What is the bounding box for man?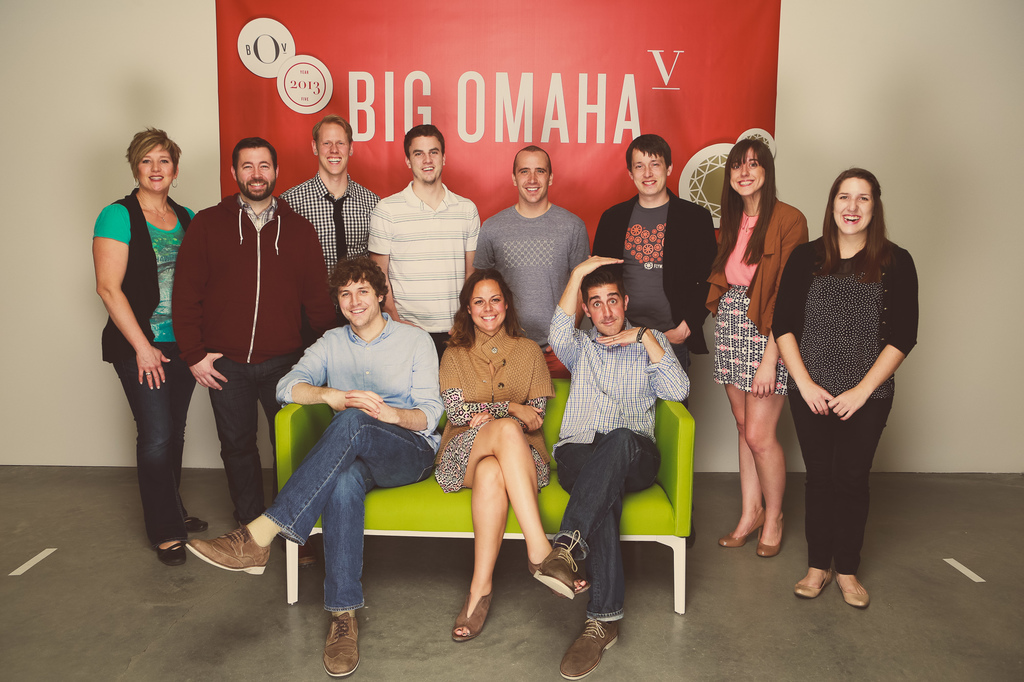
l=470, t=138, r=596, b=333.
